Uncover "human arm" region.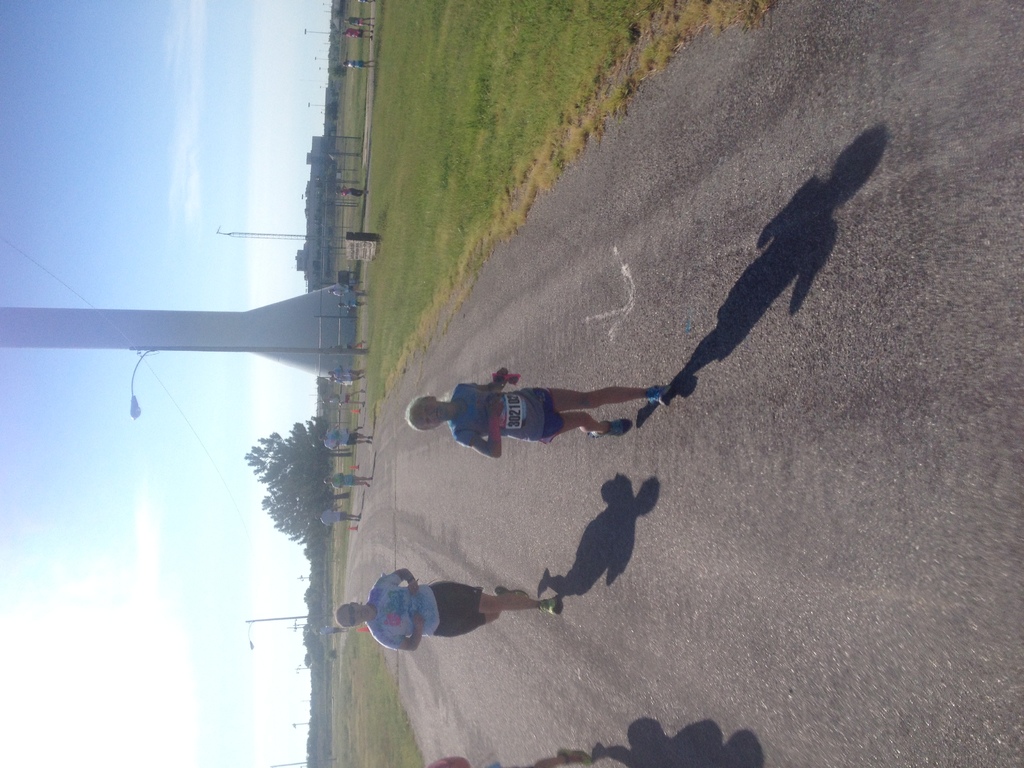
Uncovered: [351,36,354,40].
